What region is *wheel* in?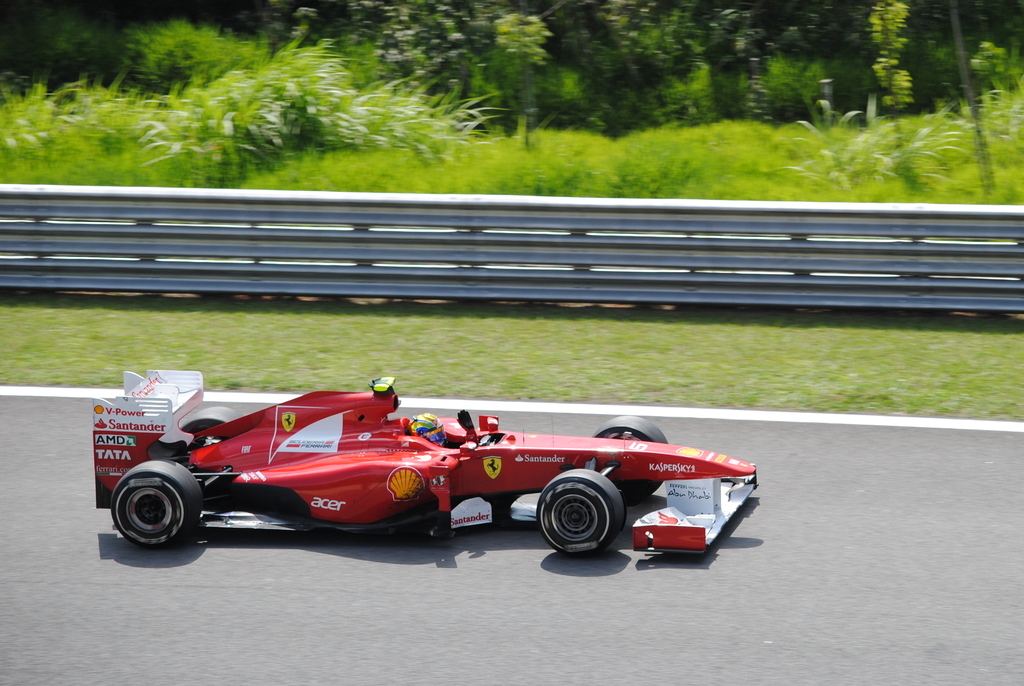
{"left": 179, "top": 404, "right": 246, "bottom": 445}.
